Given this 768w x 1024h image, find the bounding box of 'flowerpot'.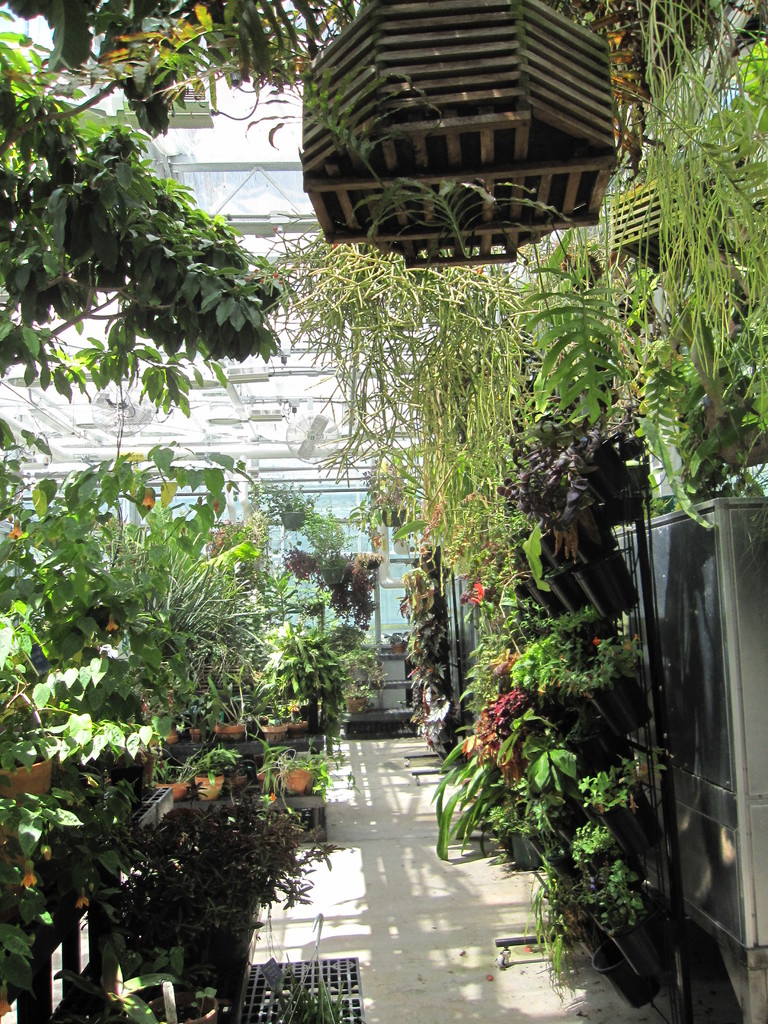
[383,506,403,525].
